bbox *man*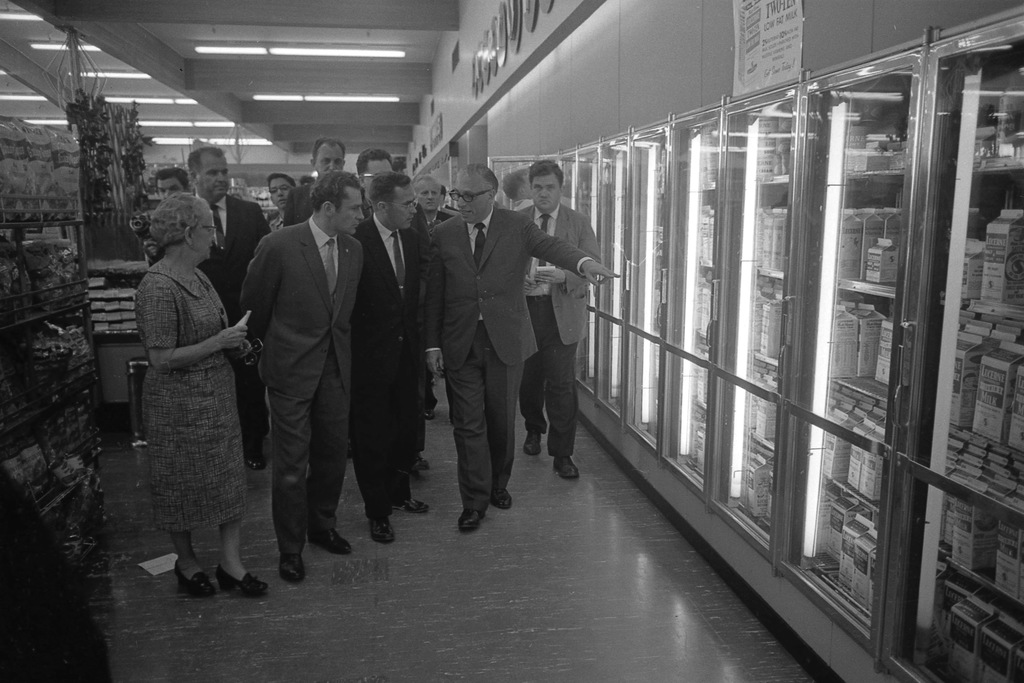
Rect(515, 159, 602, 478)
